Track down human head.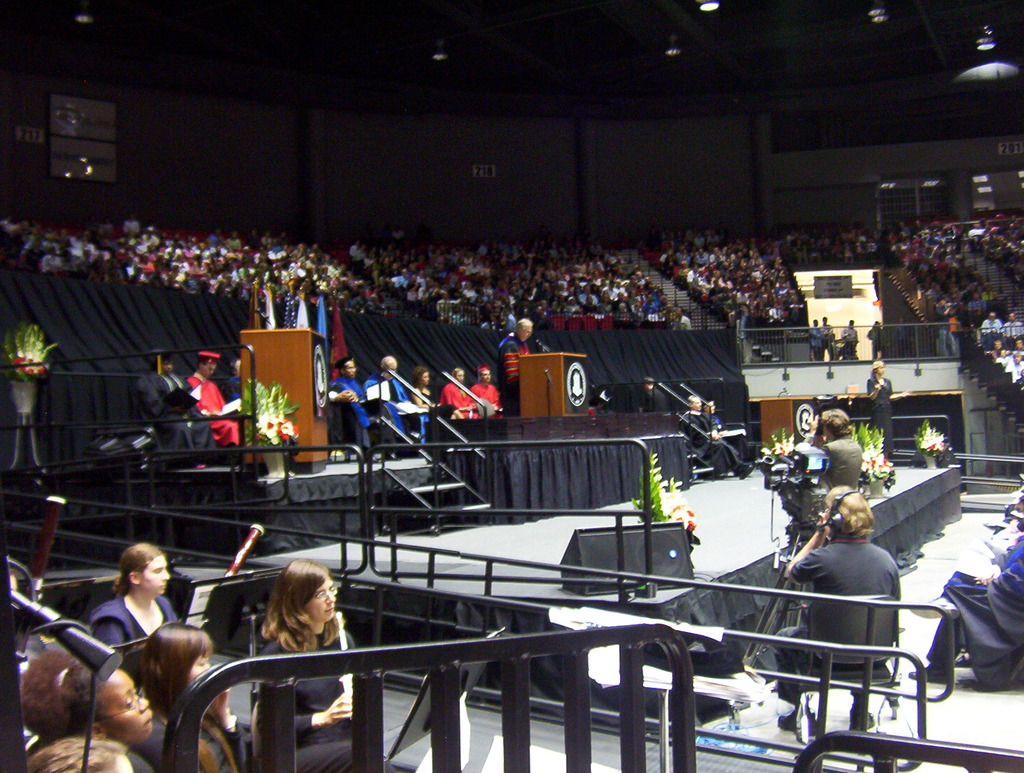
Tracked to 19:735:138:772.
